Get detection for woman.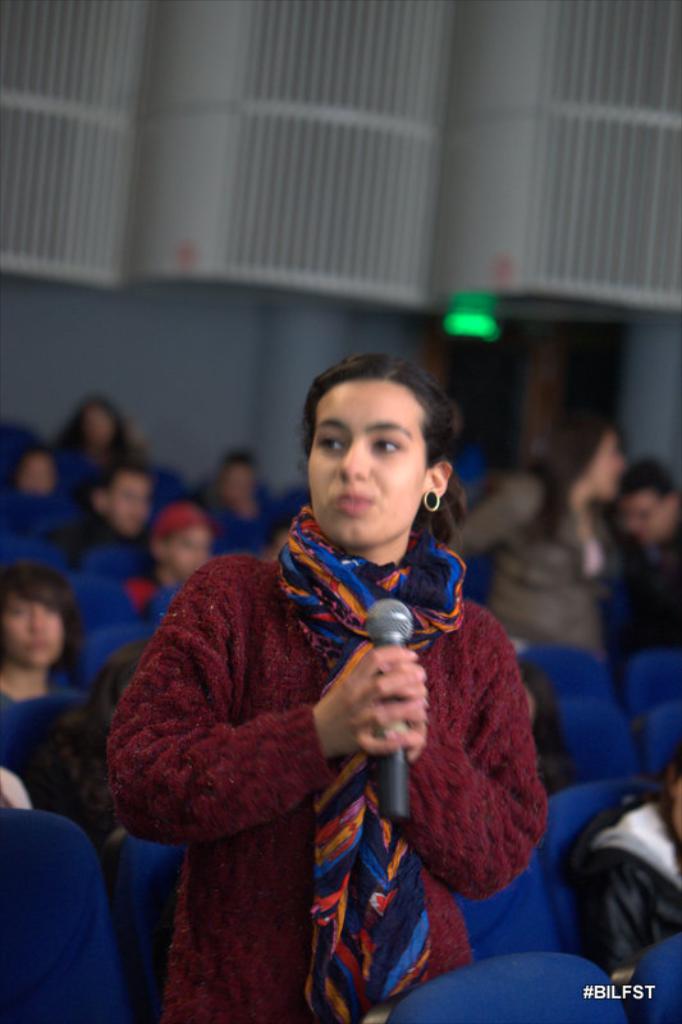
Detection: detection(109, 339, 567, 982).
